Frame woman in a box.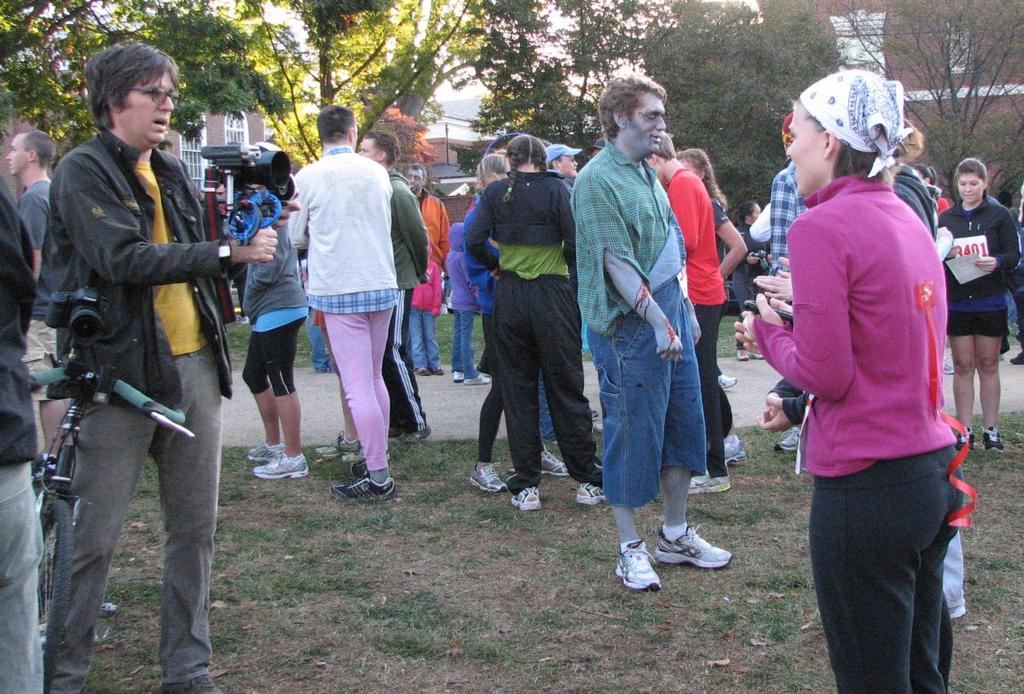
[x1=239, y1=142, x2=308, y2=481].
